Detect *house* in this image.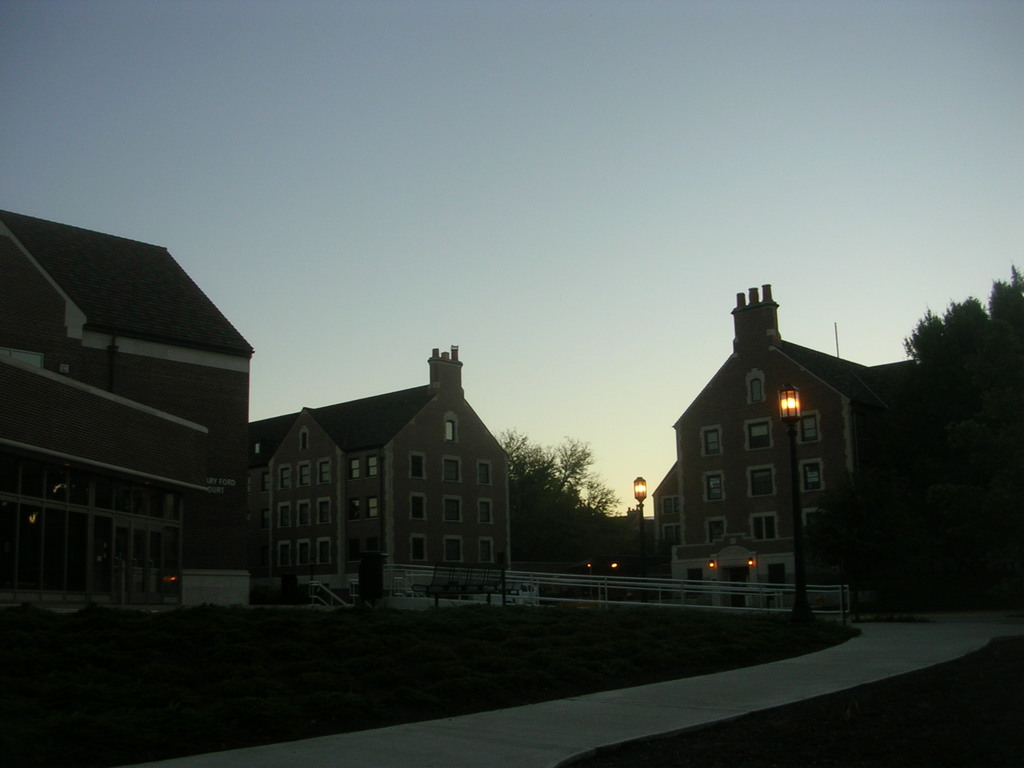
Detection: {"left": 250, "top": 343, "right": 520, "bottom": 604}.
